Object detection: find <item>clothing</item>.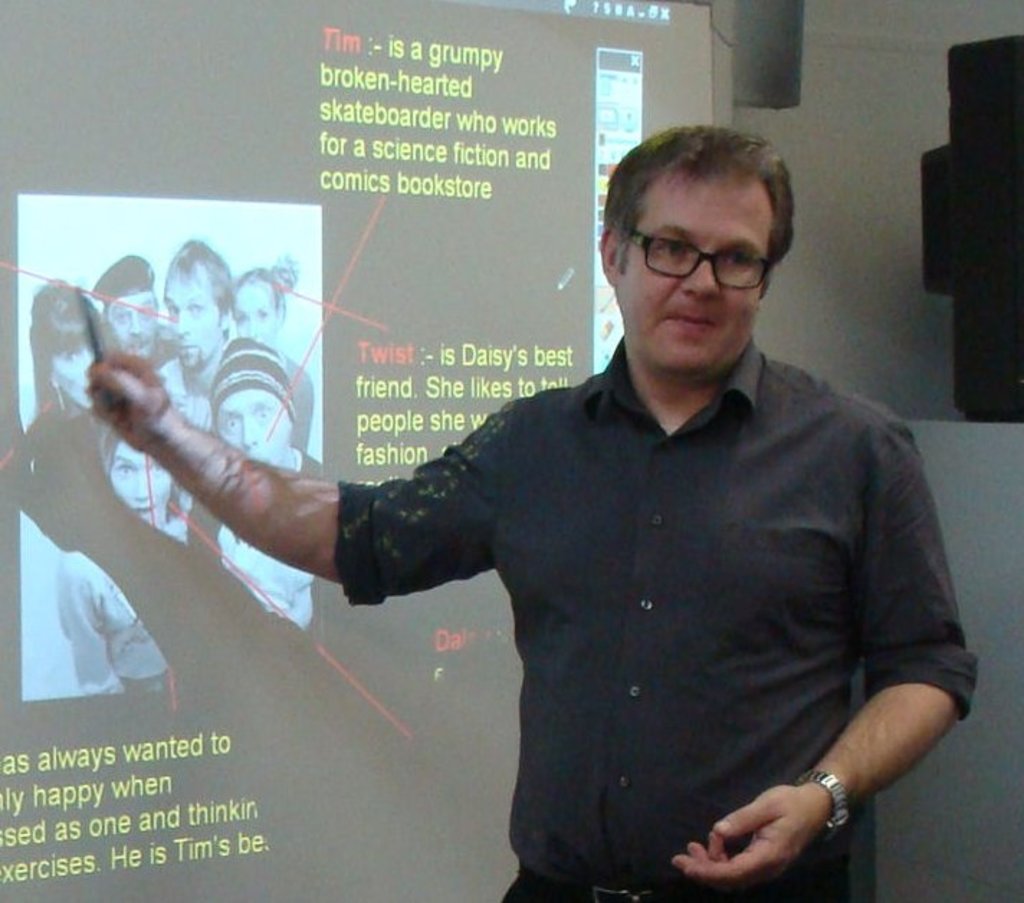
select_region(394, 332, 949, 880).
